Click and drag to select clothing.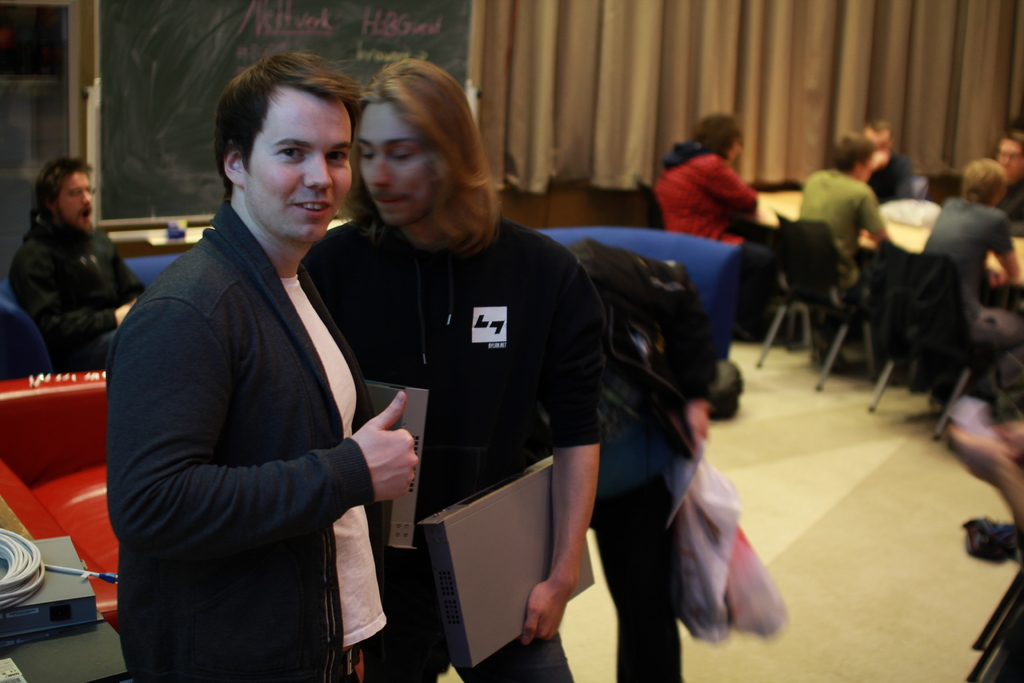
Selection: [797,160,895,329].
